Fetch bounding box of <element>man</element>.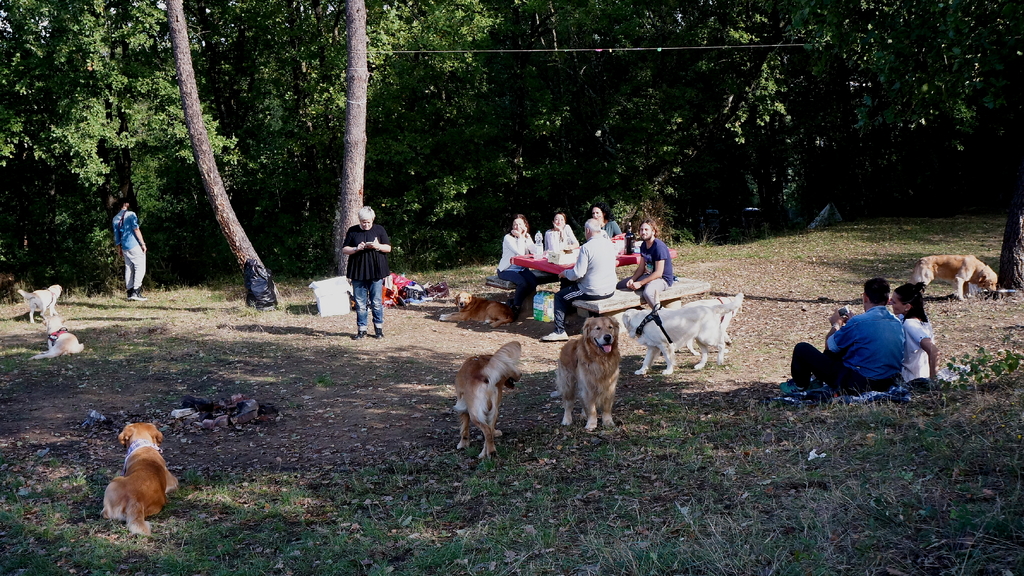
Bbox: bbox(613, 219, 673, 311).
